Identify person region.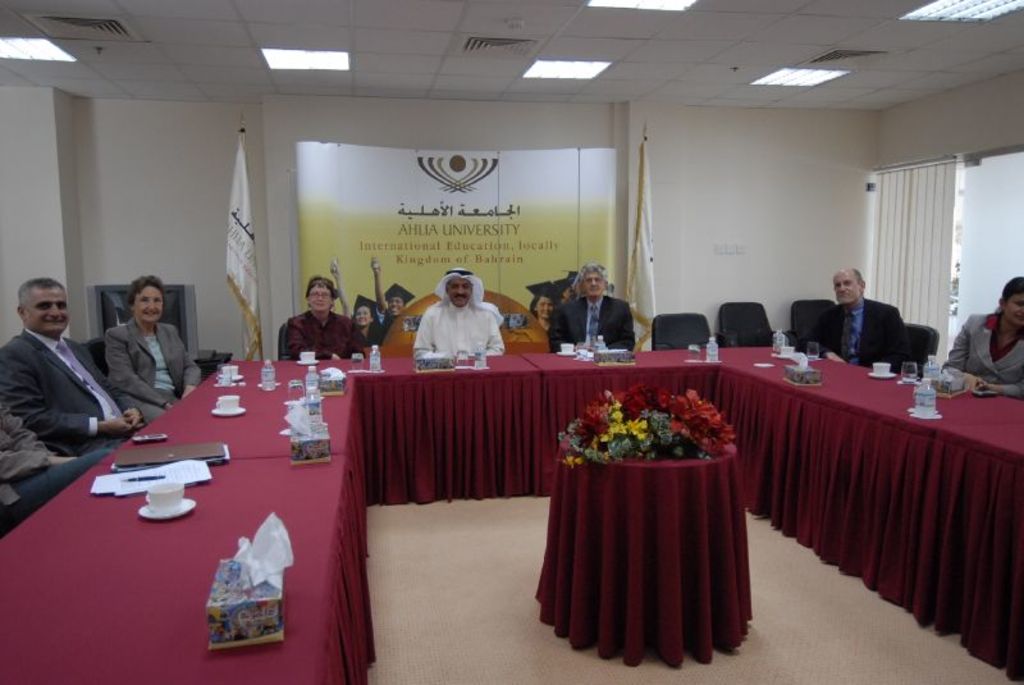
Region: select_region(0, 279, 150, 449).
